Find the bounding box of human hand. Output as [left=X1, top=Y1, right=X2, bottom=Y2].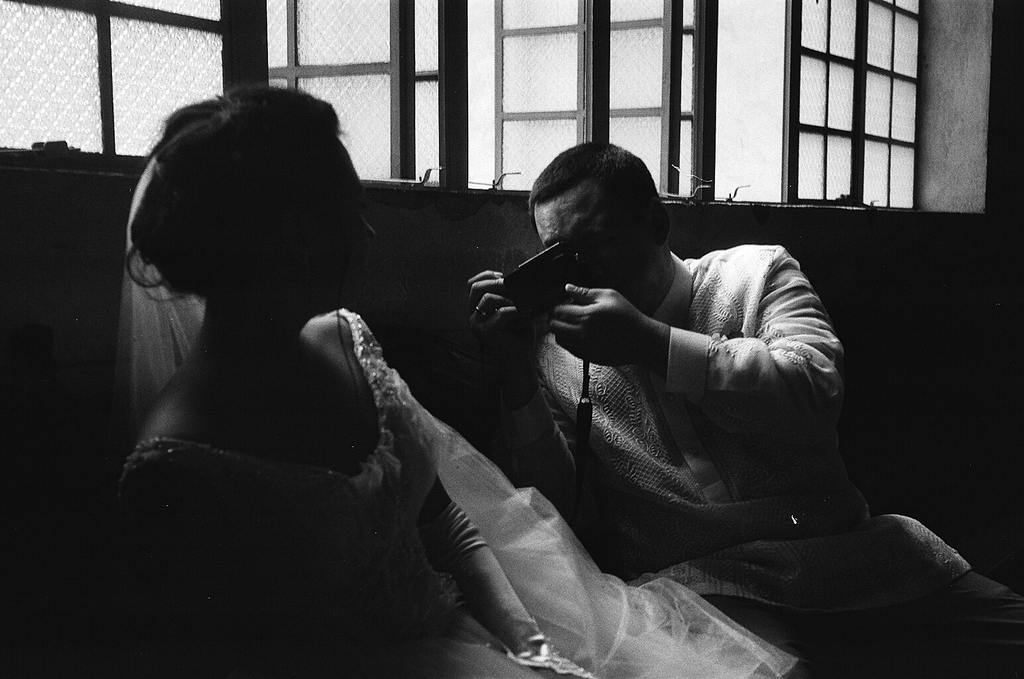
[left=460, top=268, right=529, bottom=349].
